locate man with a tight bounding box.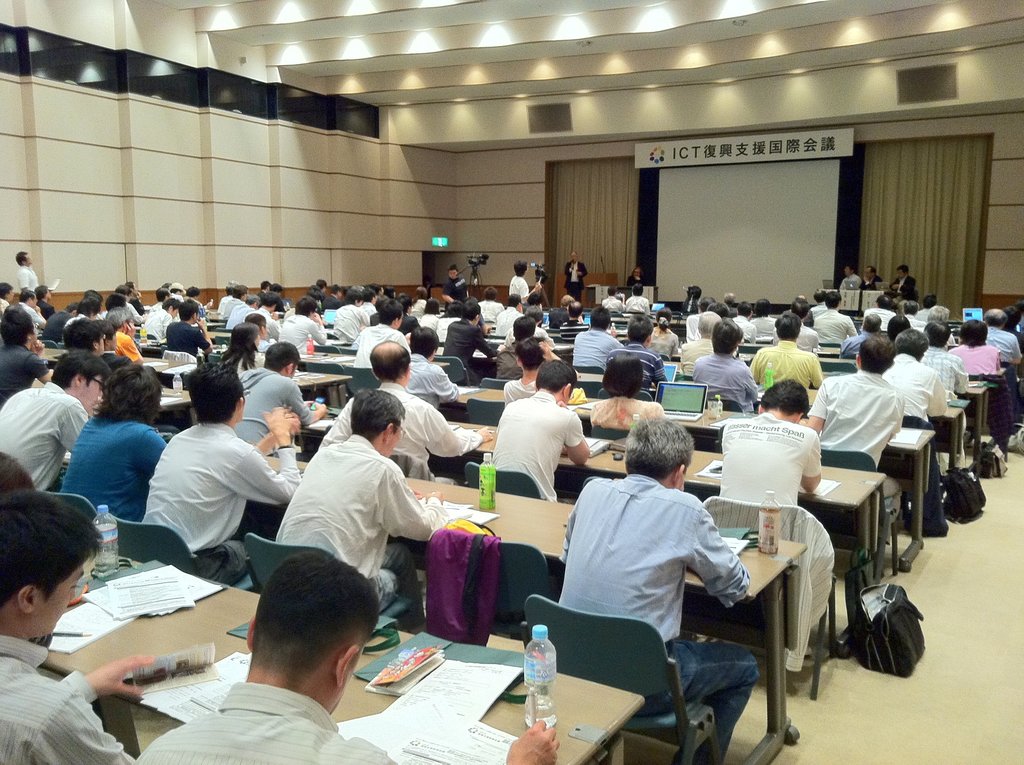
132 546 561 764.
